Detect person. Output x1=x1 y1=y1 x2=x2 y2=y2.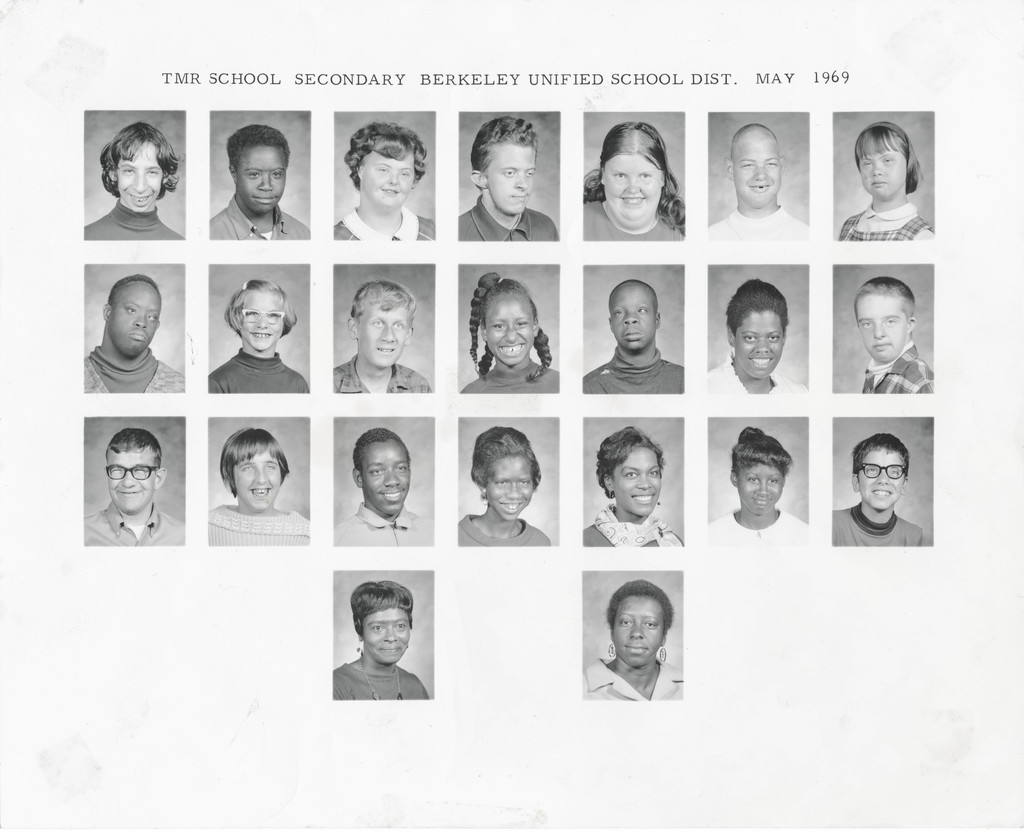
x1=208 y1=278 x2=308 y2=394.
